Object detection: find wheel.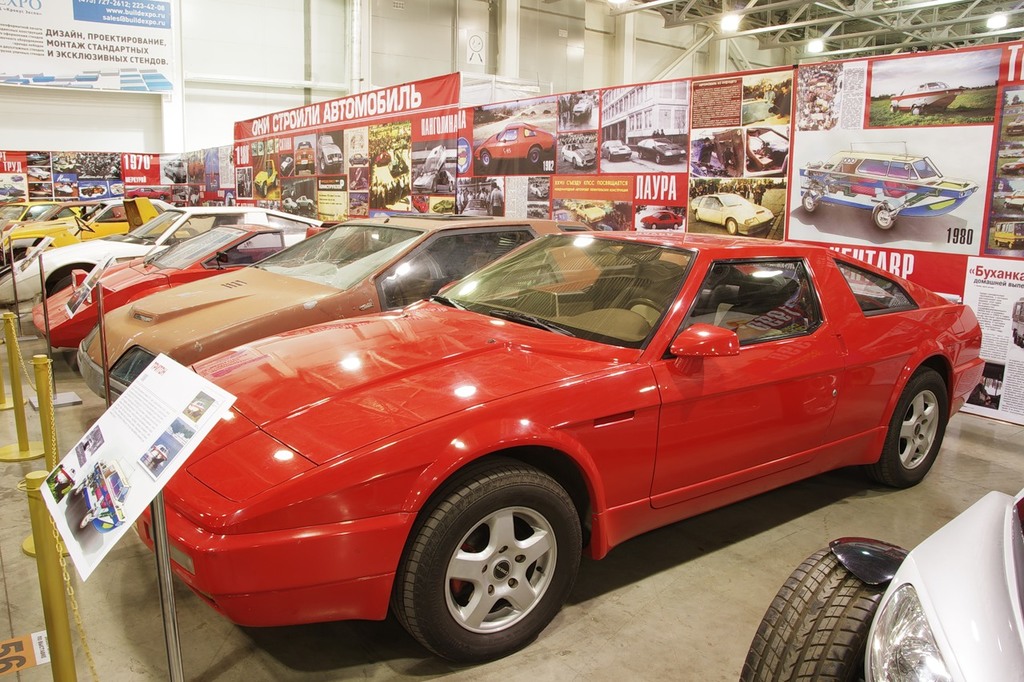
crop(398, 480, 585, 656).
